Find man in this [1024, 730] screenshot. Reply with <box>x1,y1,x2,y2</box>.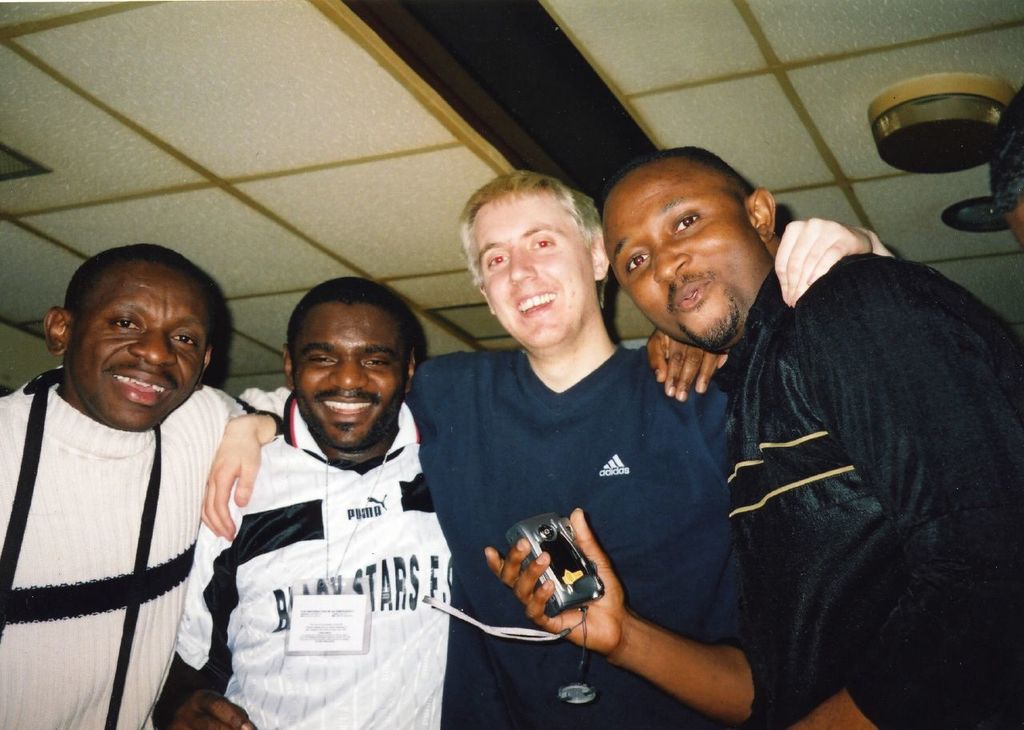
<box>0,220,278,708</box>.
